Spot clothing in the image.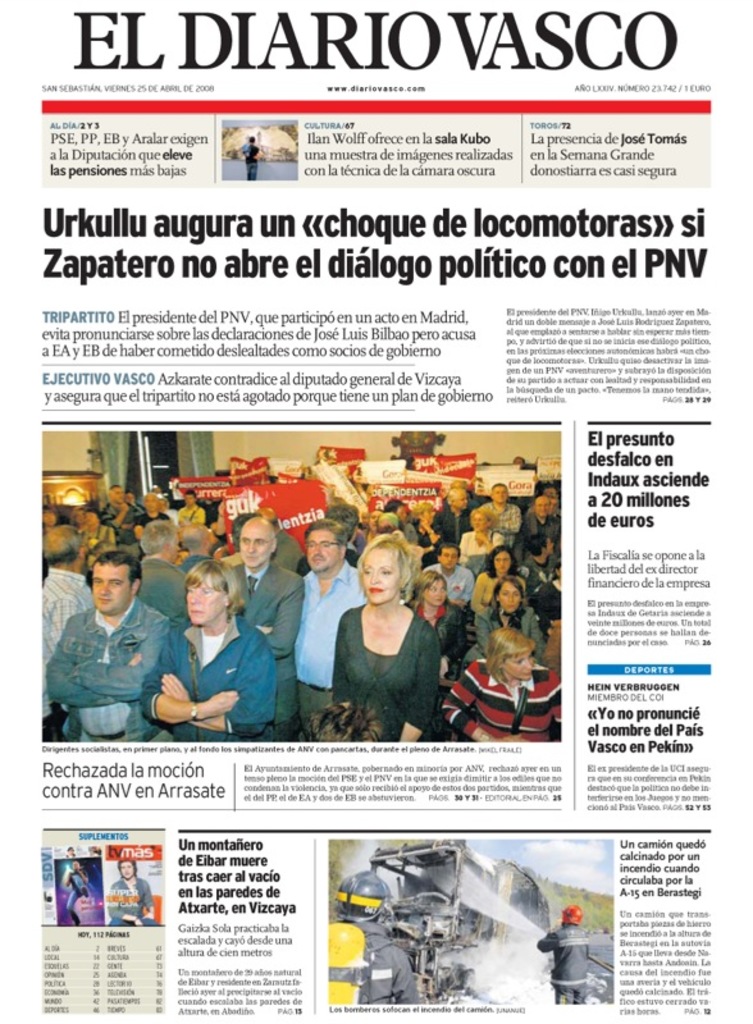
clothing found at bbox(524, 500, 560, 562).
